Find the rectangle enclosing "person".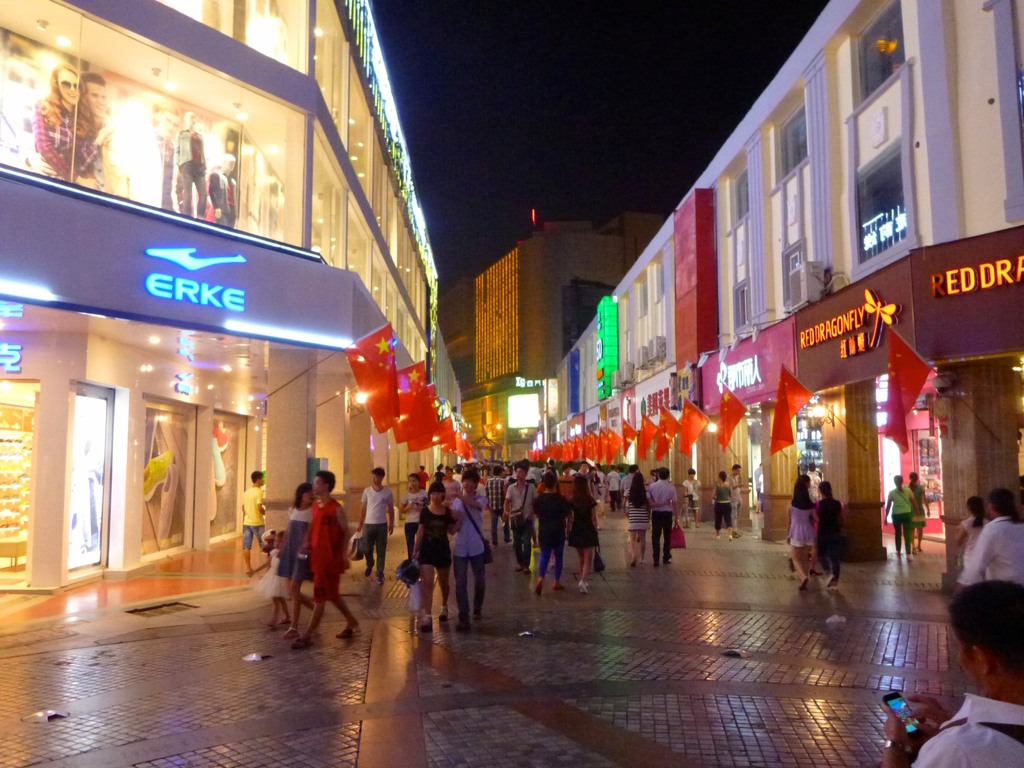
Rect(499, 464, 535, 579).
